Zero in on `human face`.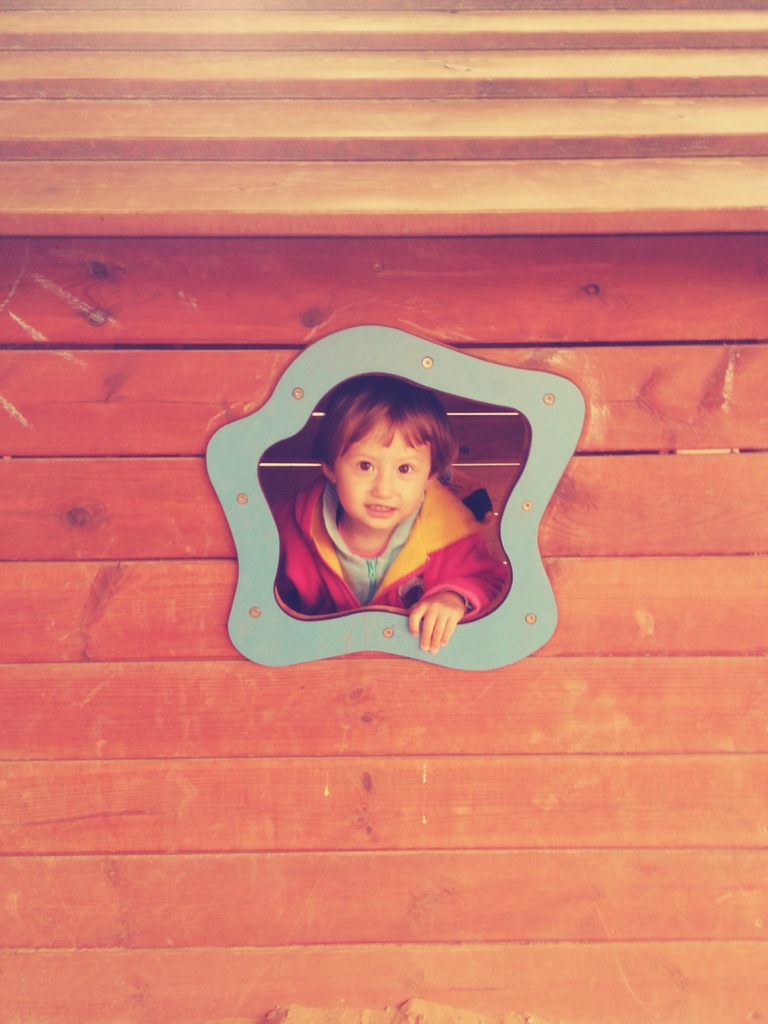
Zeroed in: Rect(332, 400, 435, 526).
